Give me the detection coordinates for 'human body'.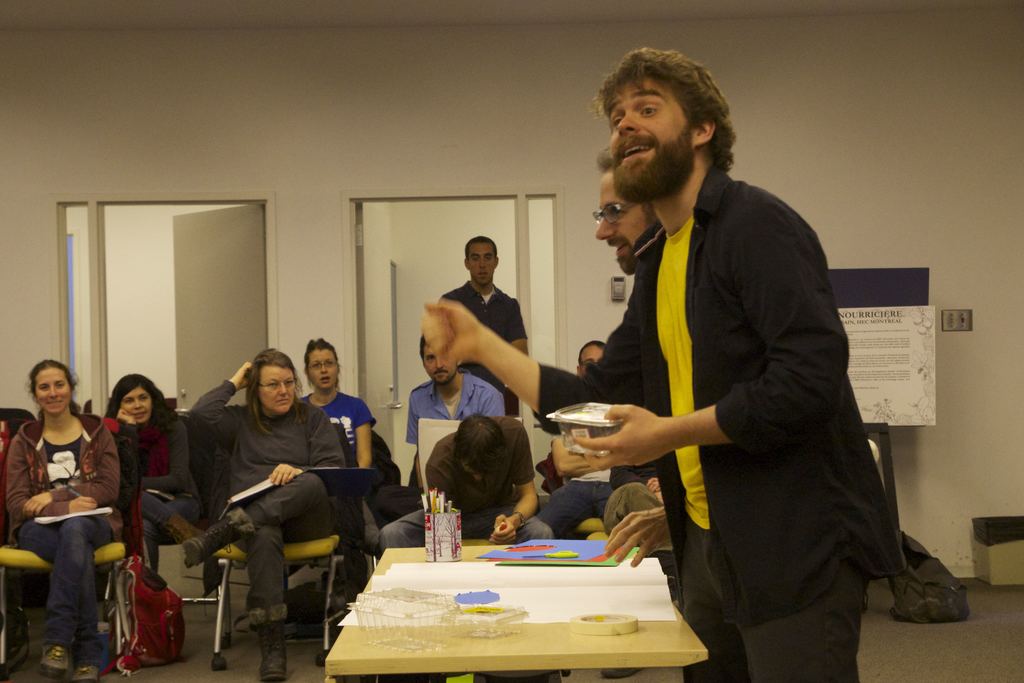
(440, 292, 525, 416).
